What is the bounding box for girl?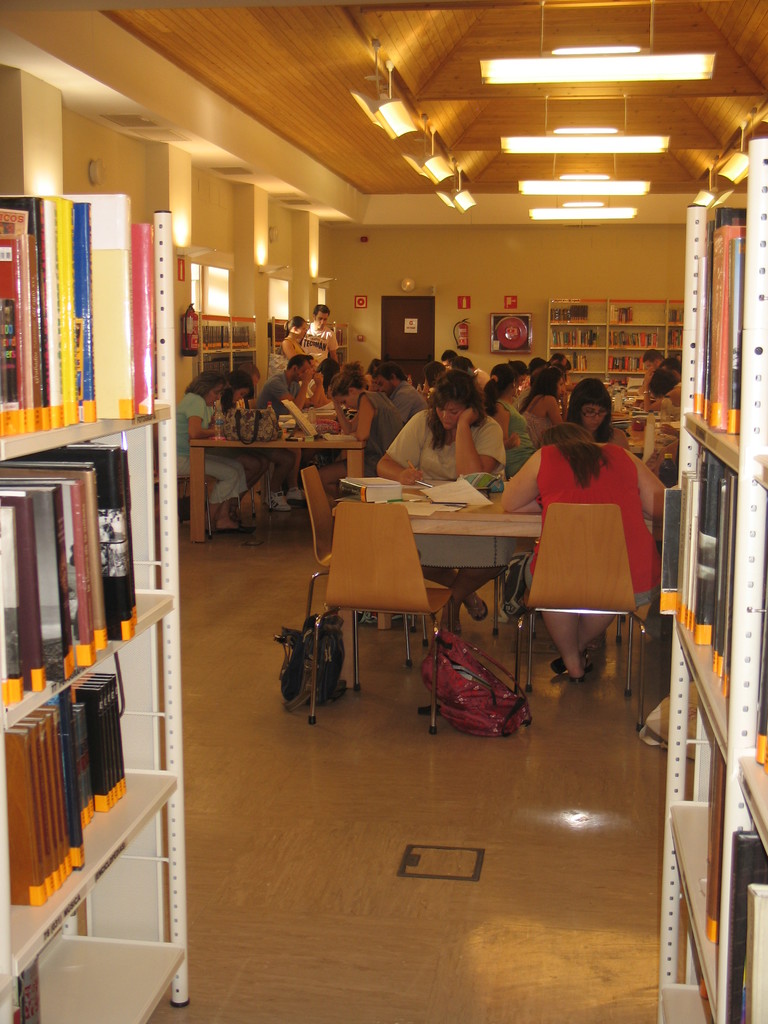
<bbox>486, 367, 526, 477</bbox>.
